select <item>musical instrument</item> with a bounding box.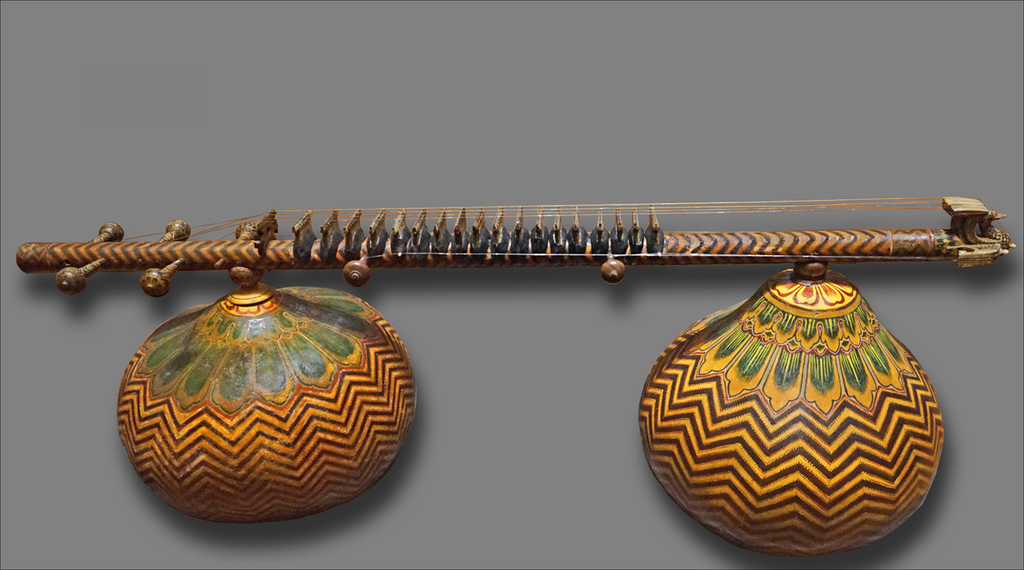
89/198/1023/520.
